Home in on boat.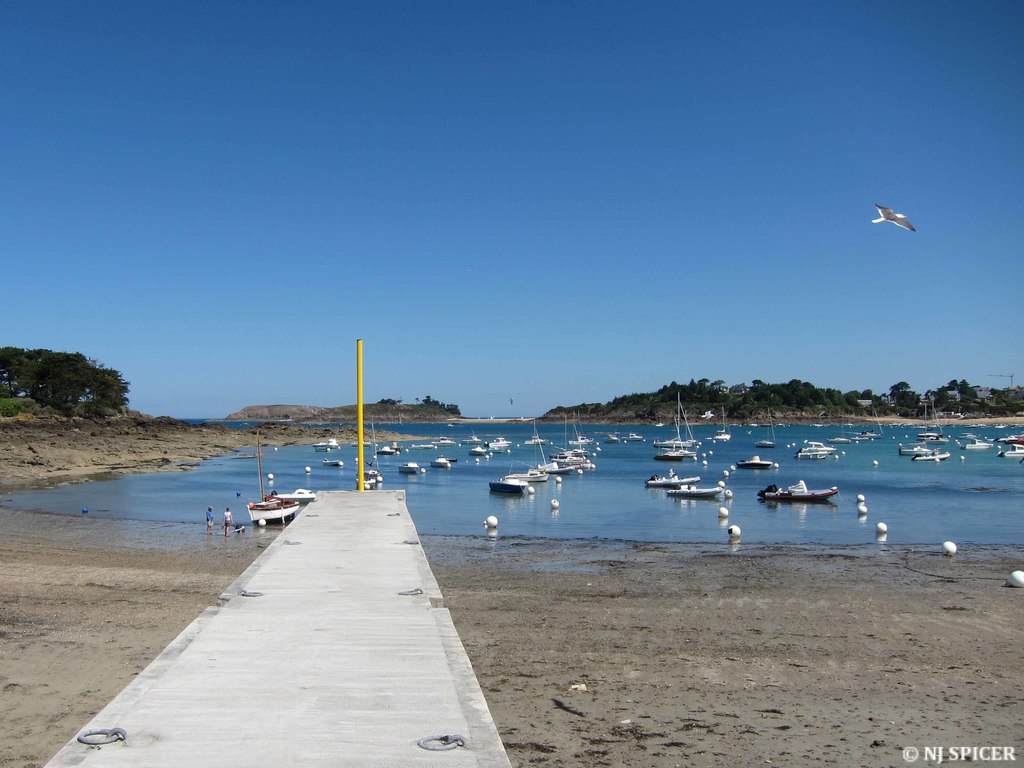
Homed in at {"x1": 998, "y1": 438, "x2": 1023, "y2": 462}.
